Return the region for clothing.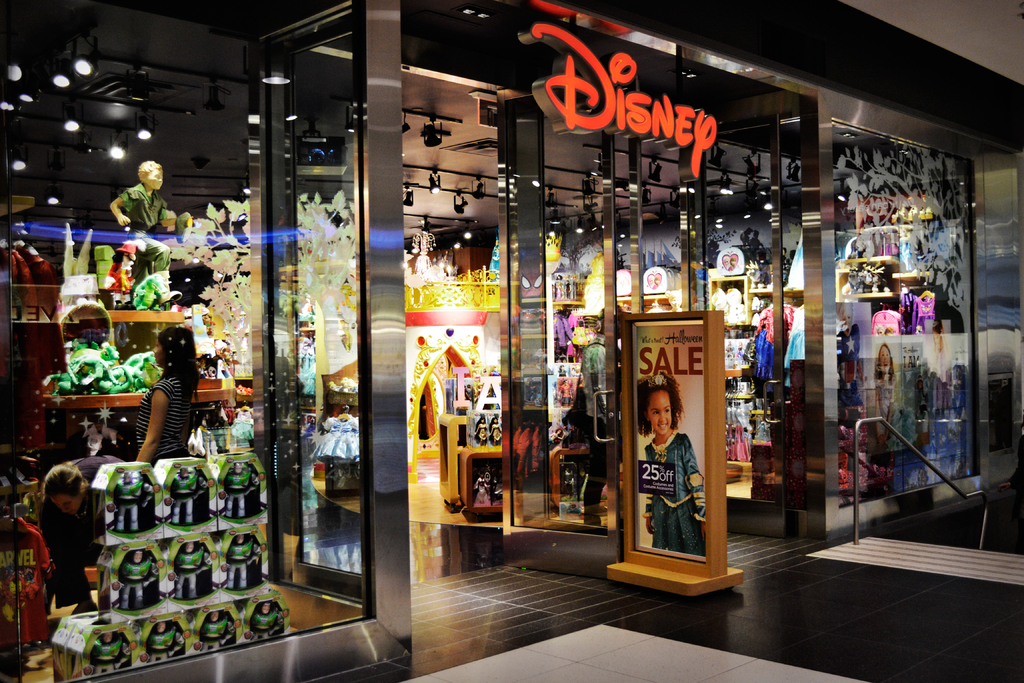
bbox=[39, 456, 122, 611].
